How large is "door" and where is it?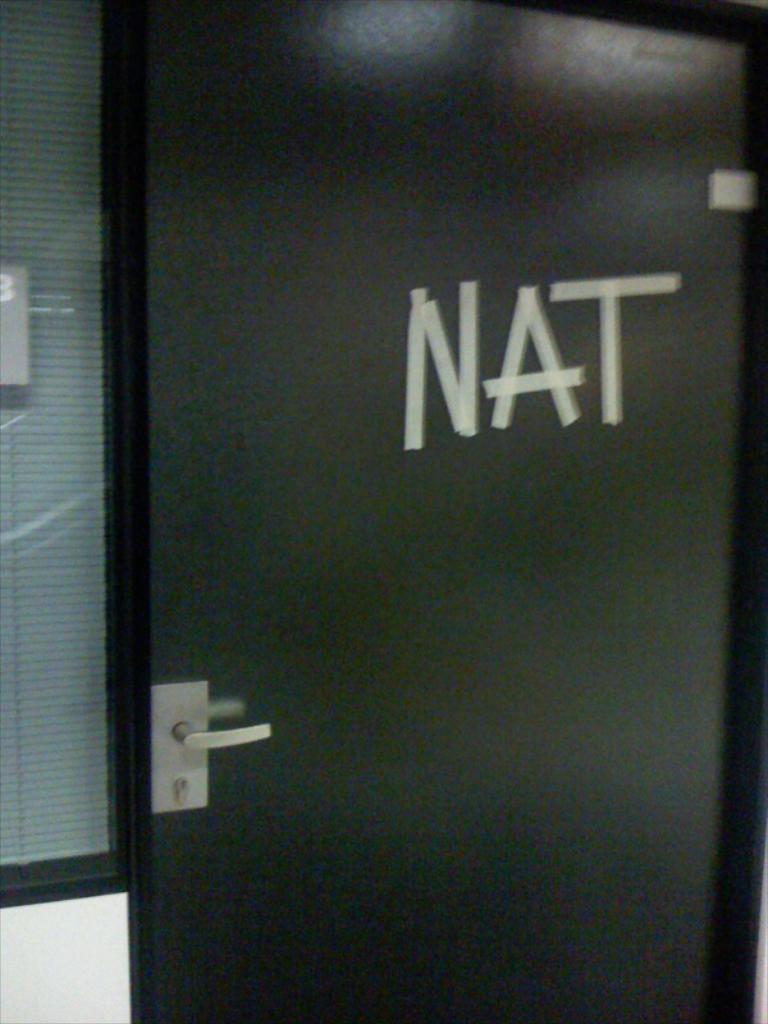
Bounding box: {"x1": 129, "y1": 0, "x2": 767, "y2": 1023}.
